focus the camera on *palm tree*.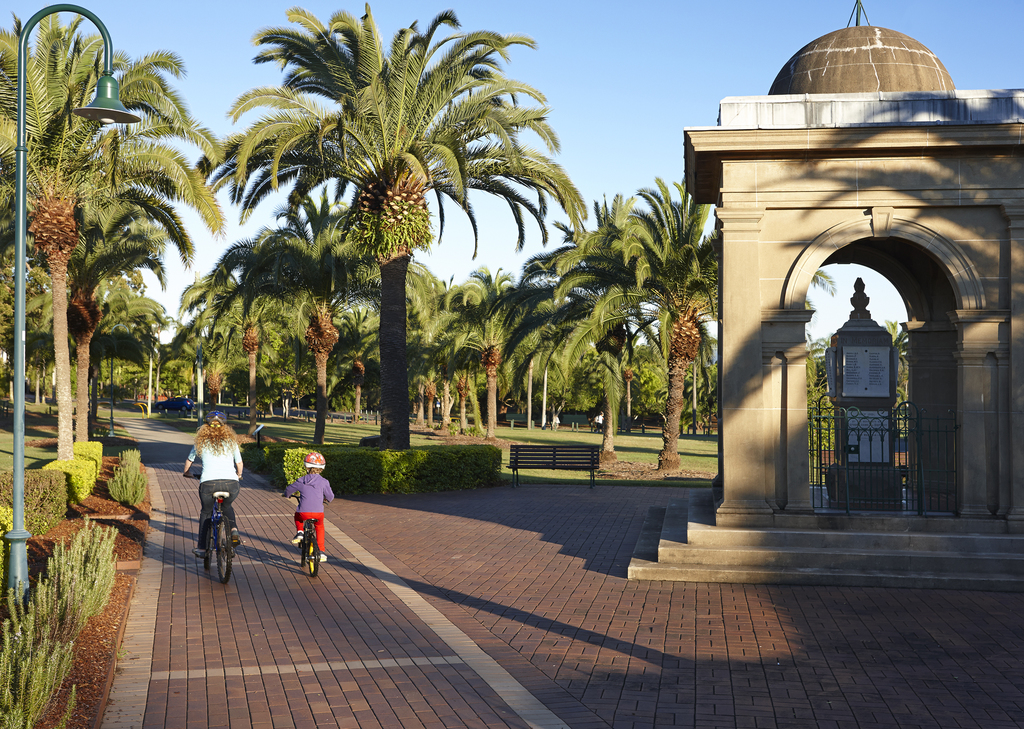
Focus region: pyautogui.locateOnScreen(587, 177, 739, 476).
